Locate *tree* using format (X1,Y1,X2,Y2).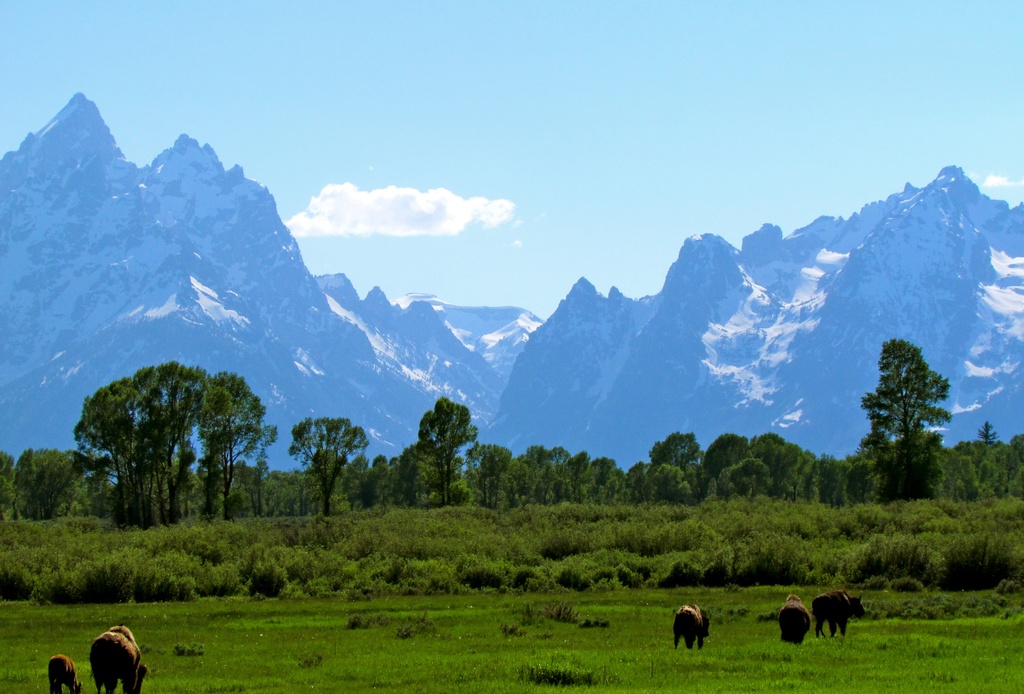
(555,453,593,515).
